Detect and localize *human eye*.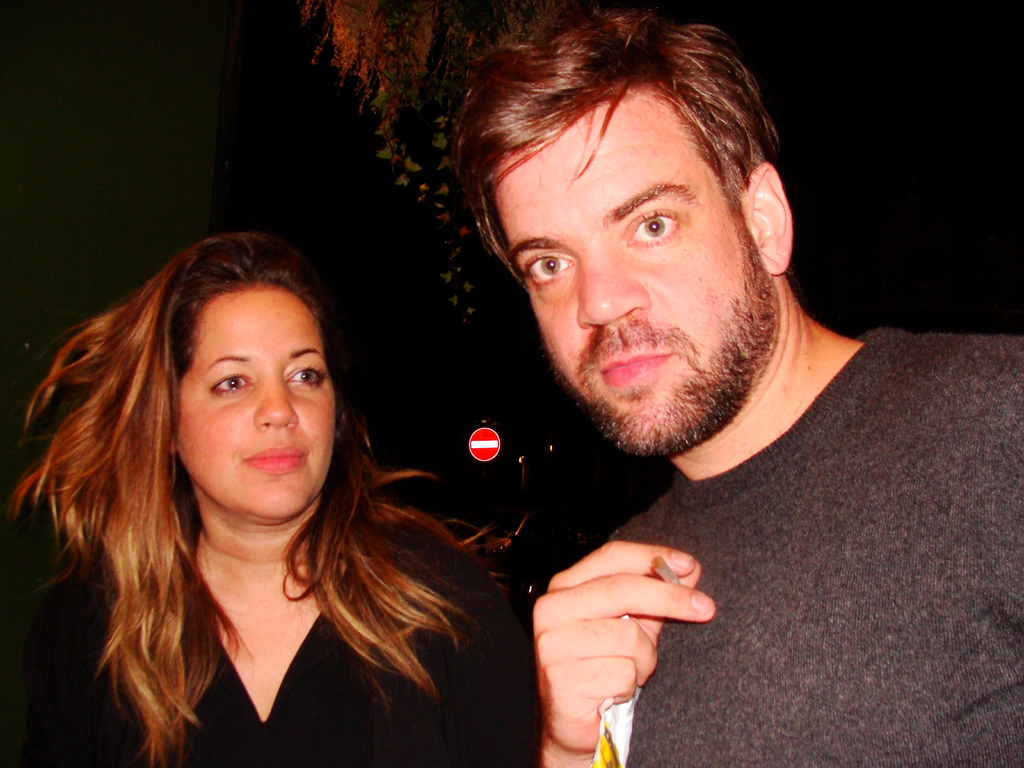
Localized at pyautogui.locateOnScreen(522, 246, 579, 292).
